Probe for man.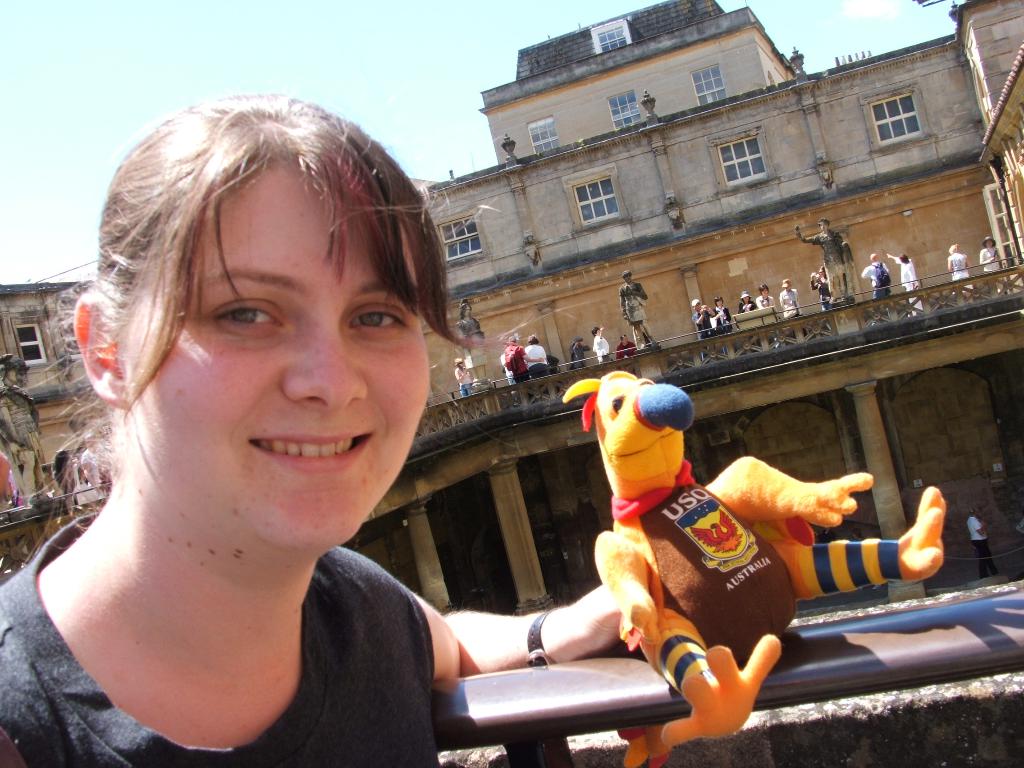
Probe result: (x1=622, y1=277, x2=650, y2=348).
